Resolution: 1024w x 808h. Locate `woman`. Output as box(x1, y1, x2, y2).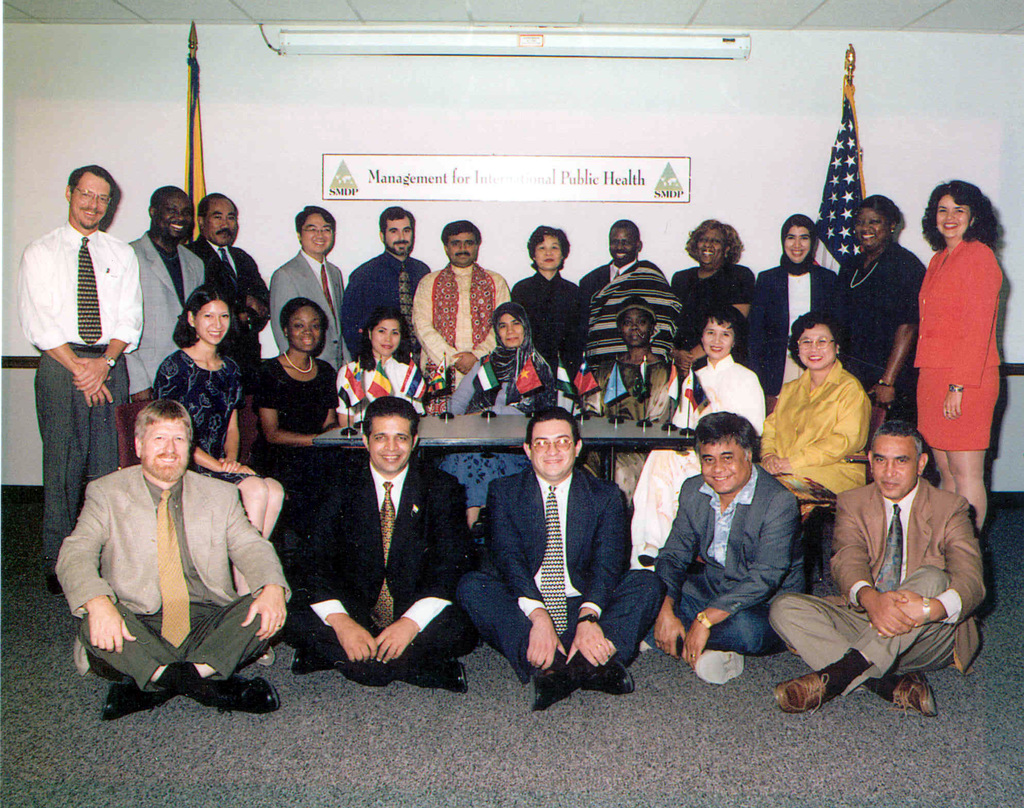
box(578, 300, 678, 504).
